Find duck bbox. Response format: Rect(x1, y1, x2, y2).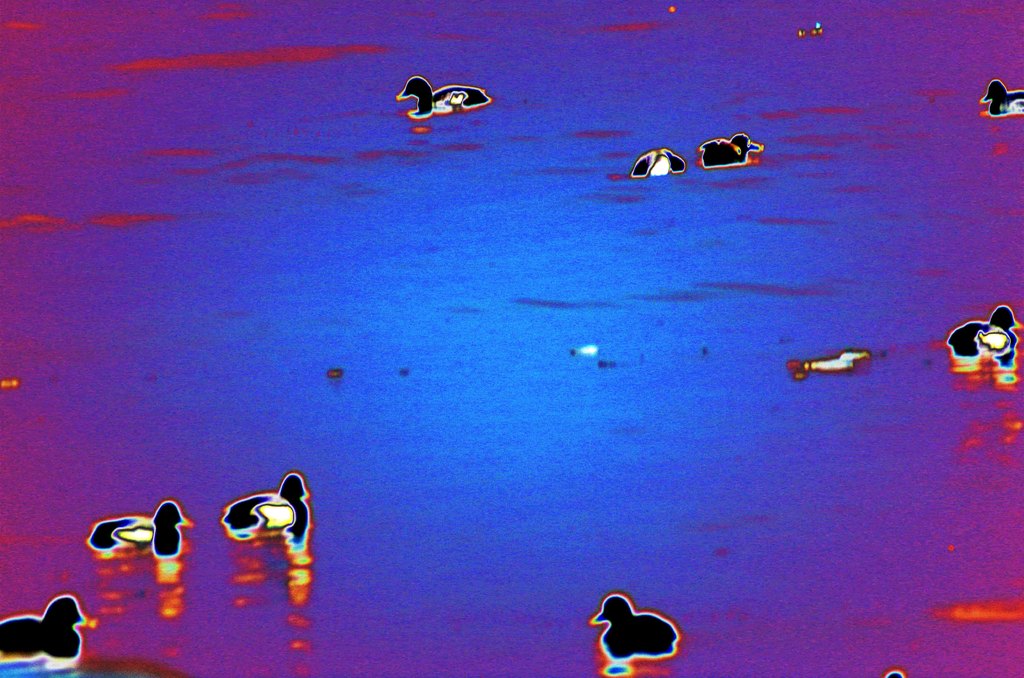
Rect(0, 591, 90, 666).
